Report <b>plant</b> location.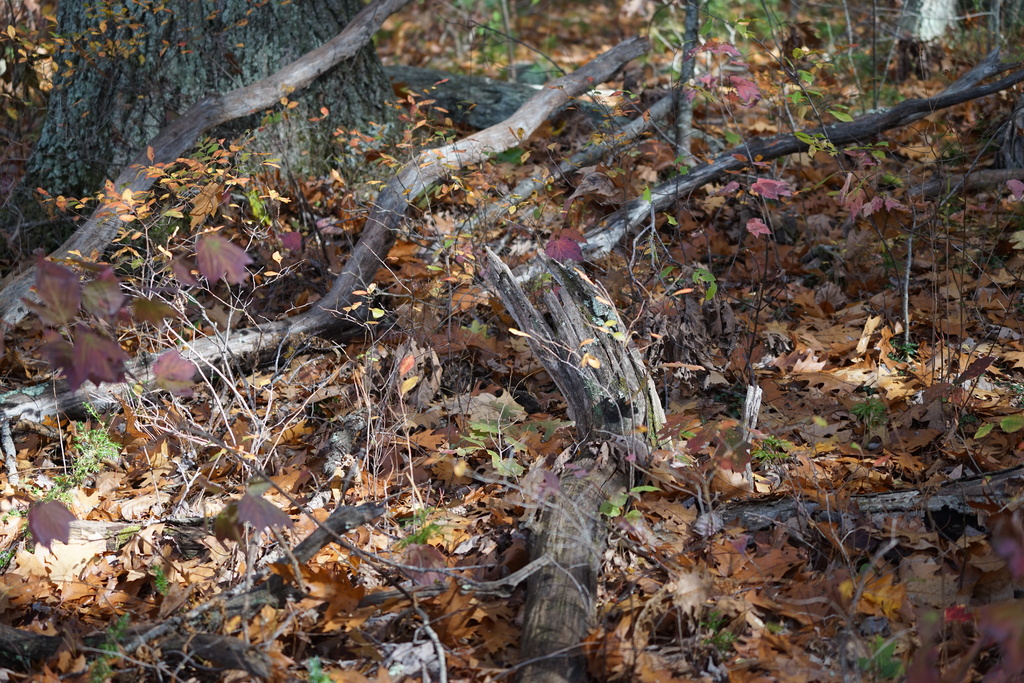
Report: rect(837, 621, 920, 682).
